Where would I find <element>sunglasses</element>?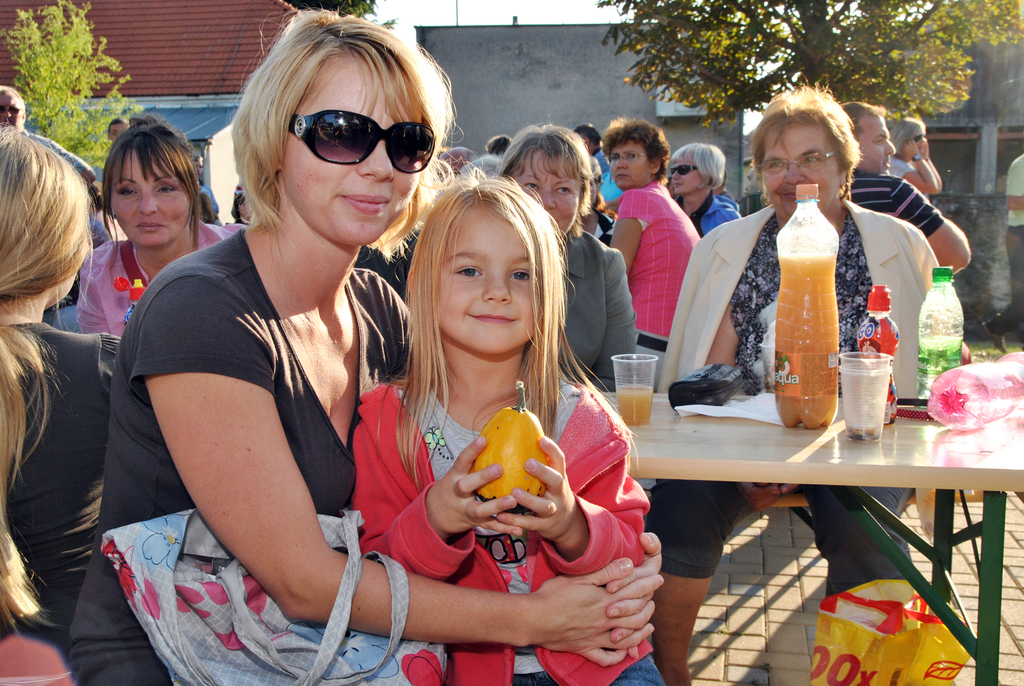
At [x1=659, y1=155, x2=703, y2=192].
